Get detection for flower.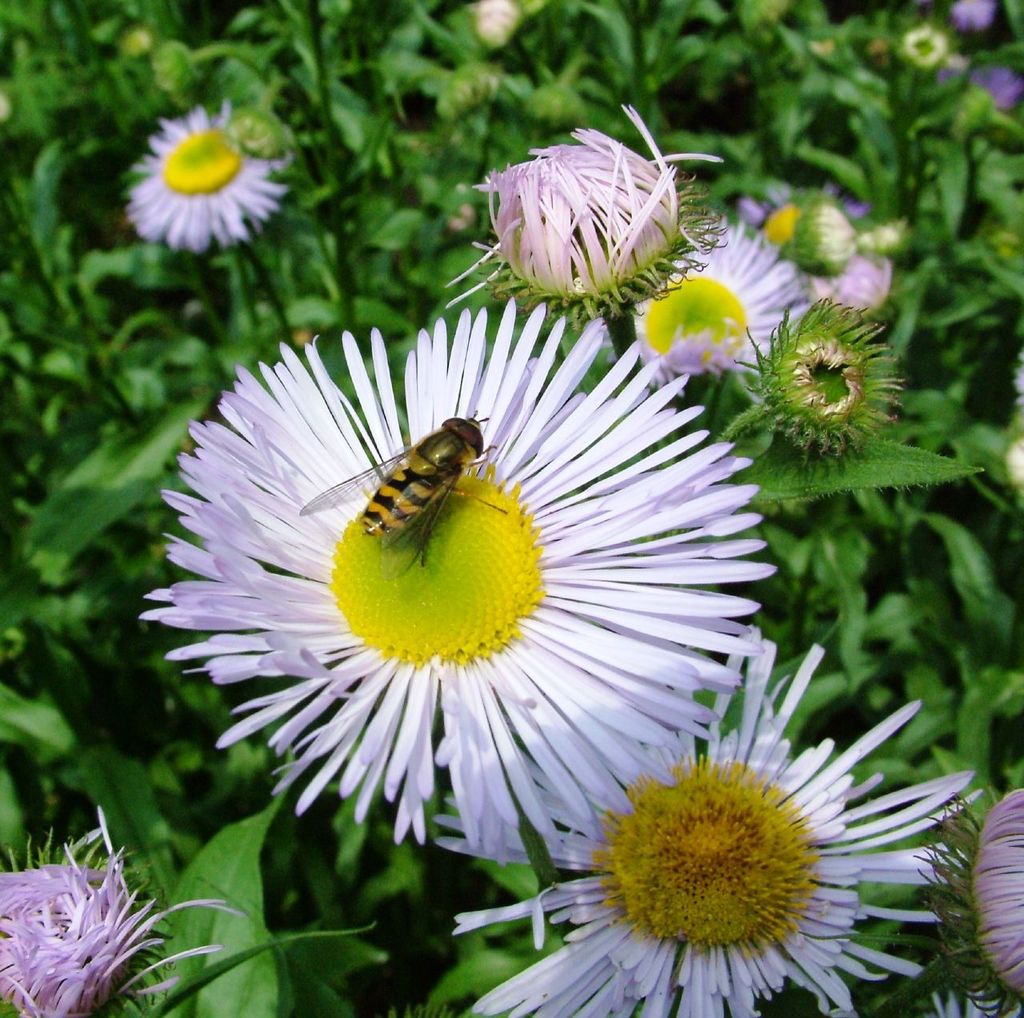
Detection: 955 0 992 34.
